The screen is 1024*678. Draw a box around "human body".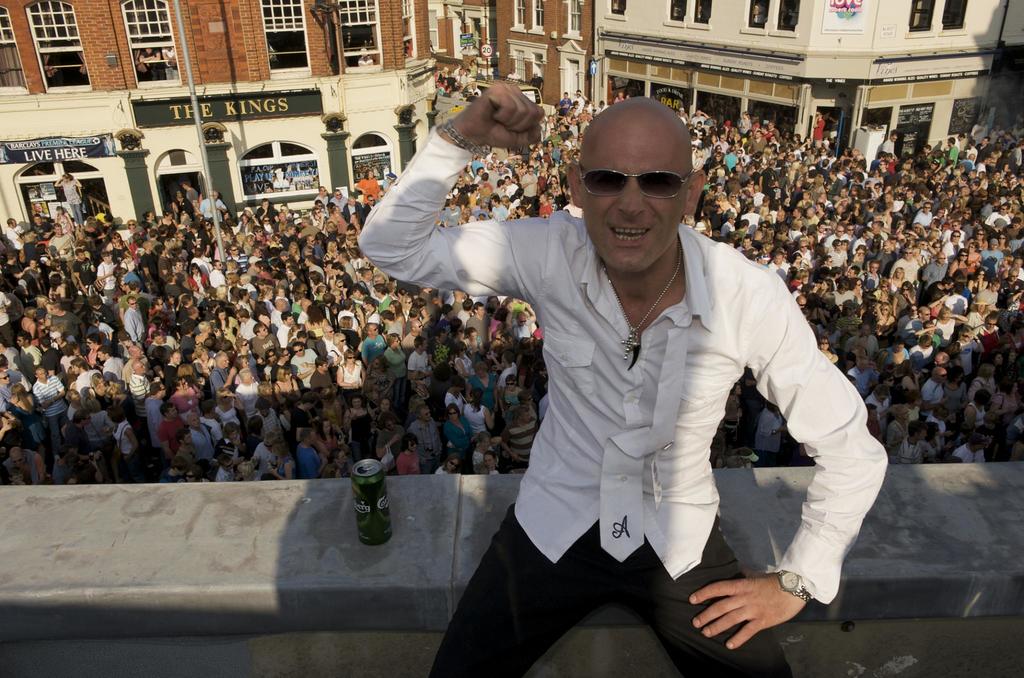
<region>892, 282, 917, 322</region>.
